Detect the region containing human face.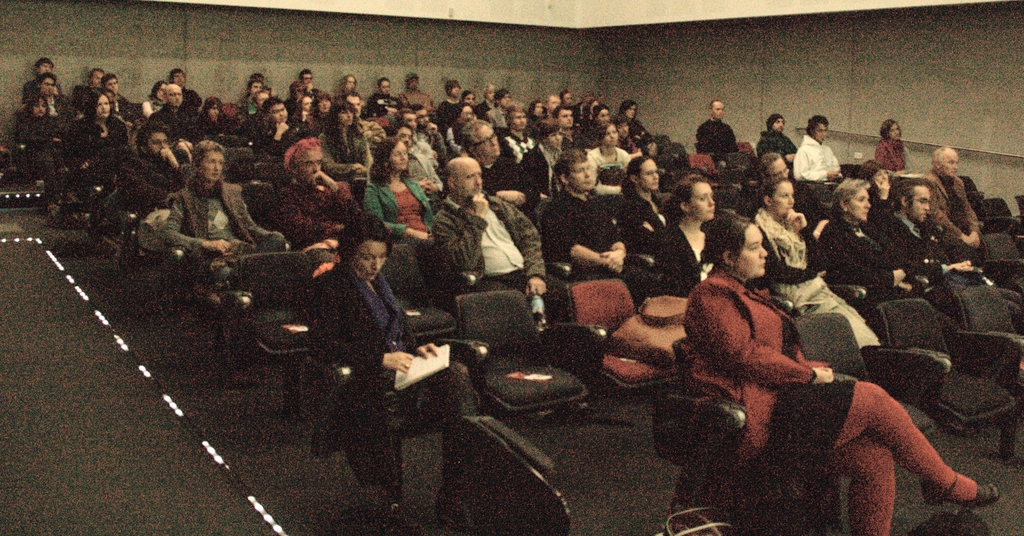
x1=643 y1=159 x2=659 y2=192.
